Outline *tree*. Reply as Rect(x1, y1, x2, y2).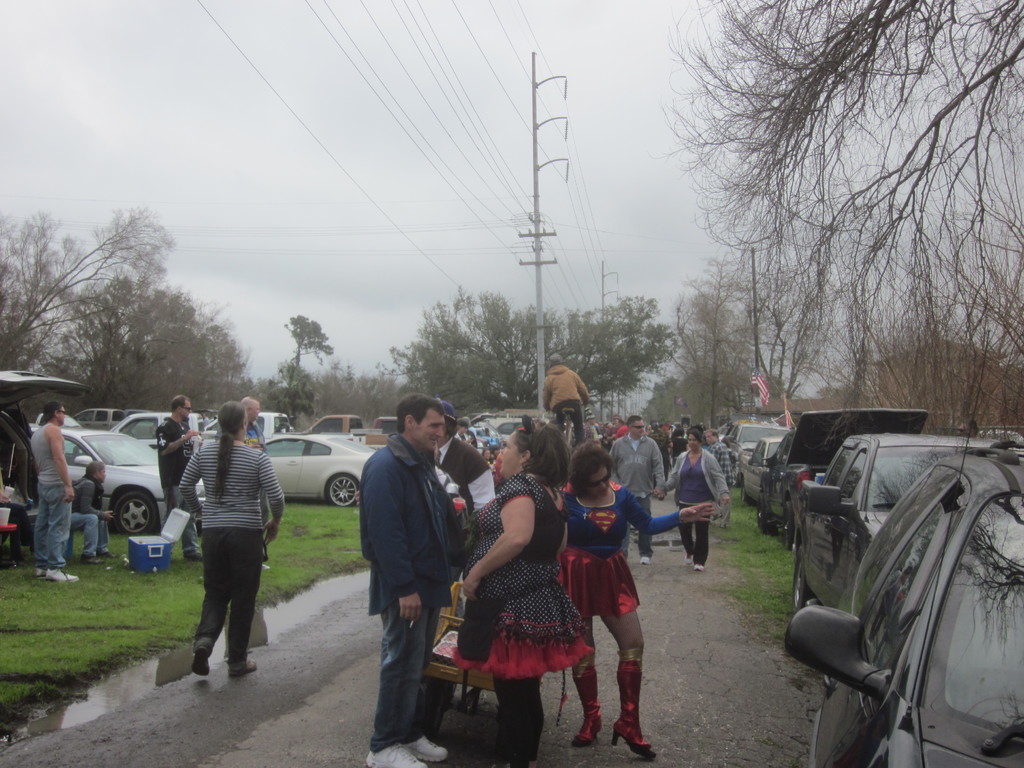
Rect(276, 312, 330, 418).
